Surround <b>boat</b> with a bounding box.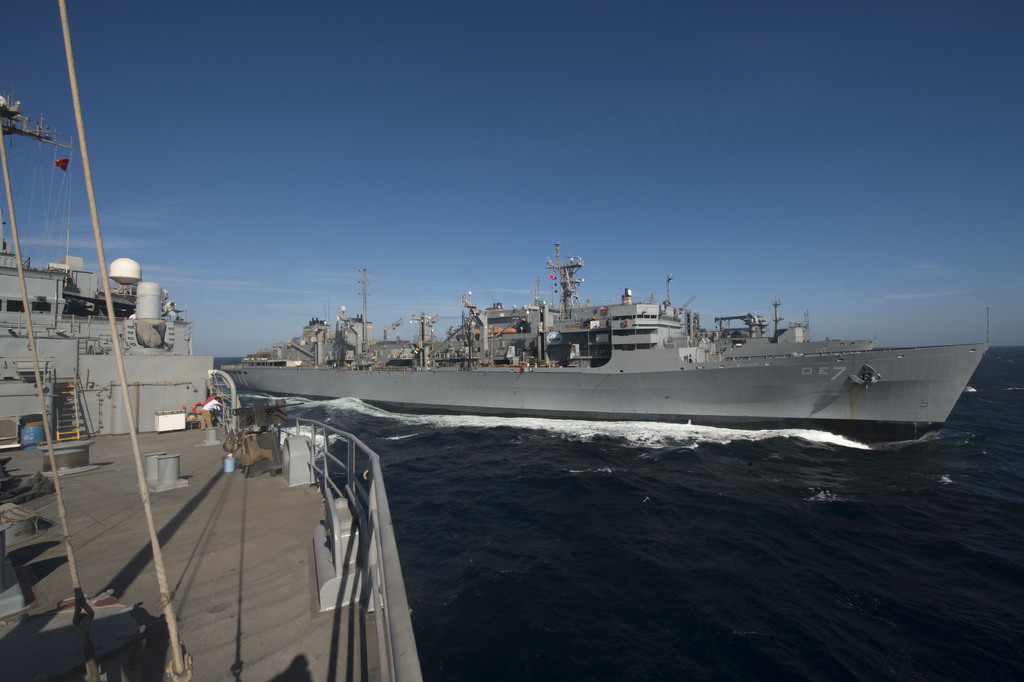
rect(202, 225, 972, 430).
